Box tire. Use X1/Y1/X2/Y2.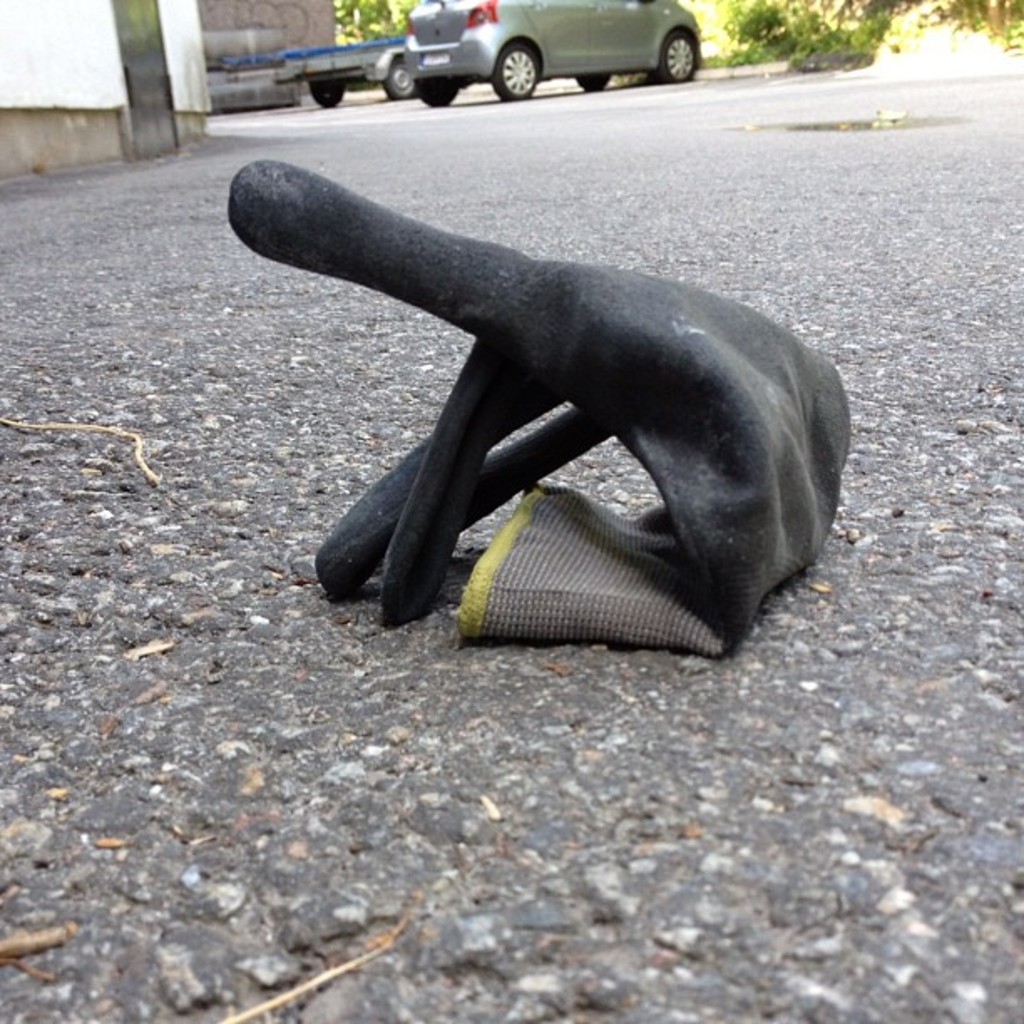
381/60/413/95.
